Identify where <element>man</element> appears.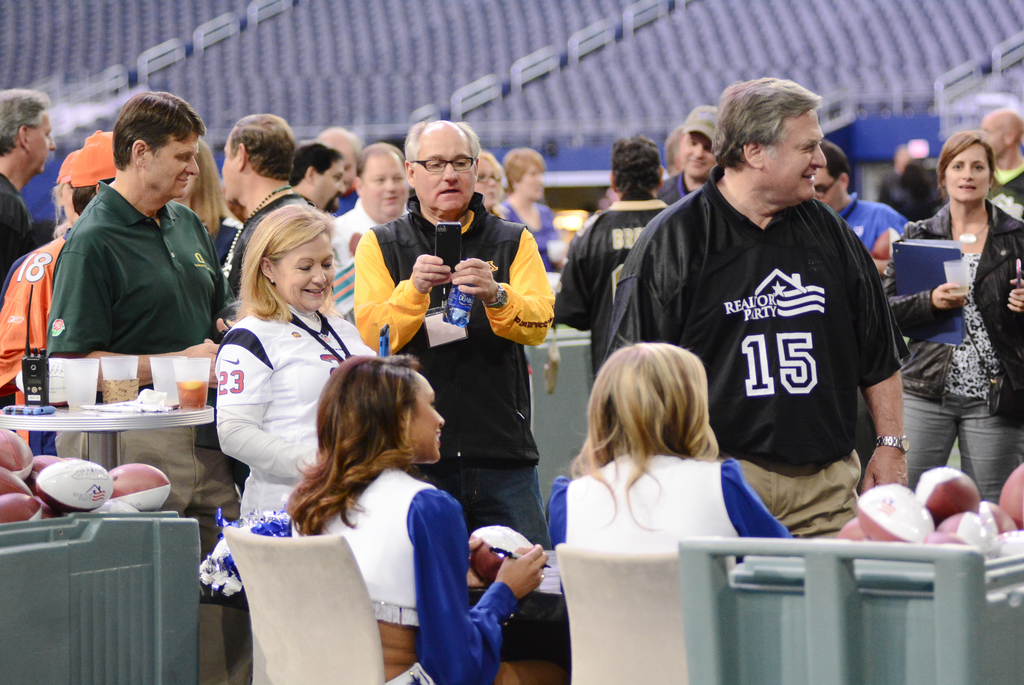
Appears at (x1=48, y1=81, x2=248, y2=684).
